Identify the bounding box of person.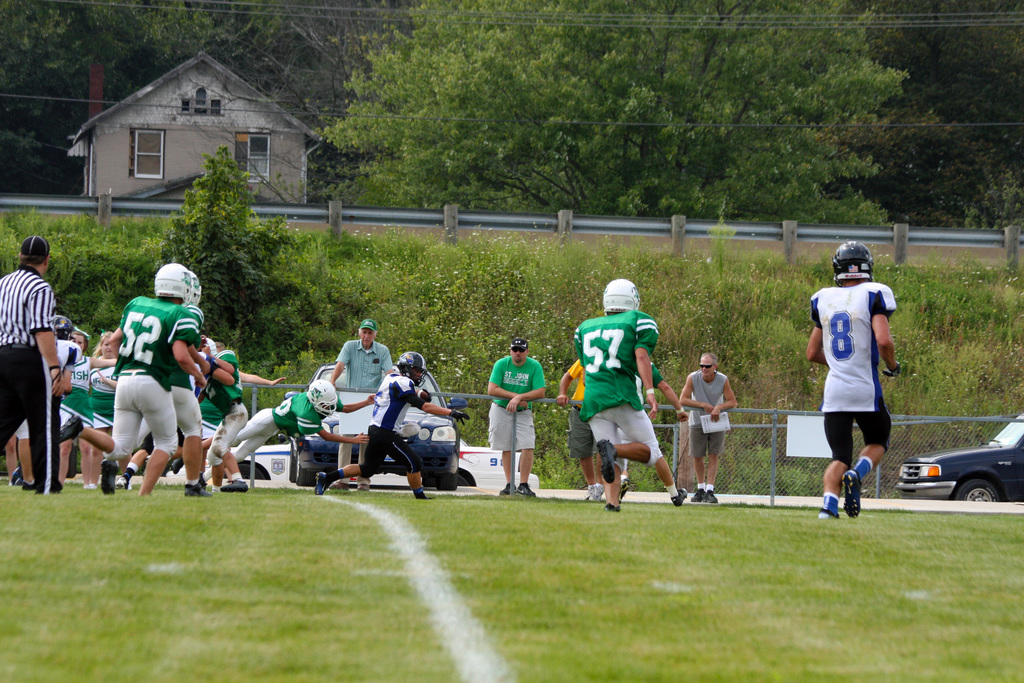
552, 359, 609, 502.
